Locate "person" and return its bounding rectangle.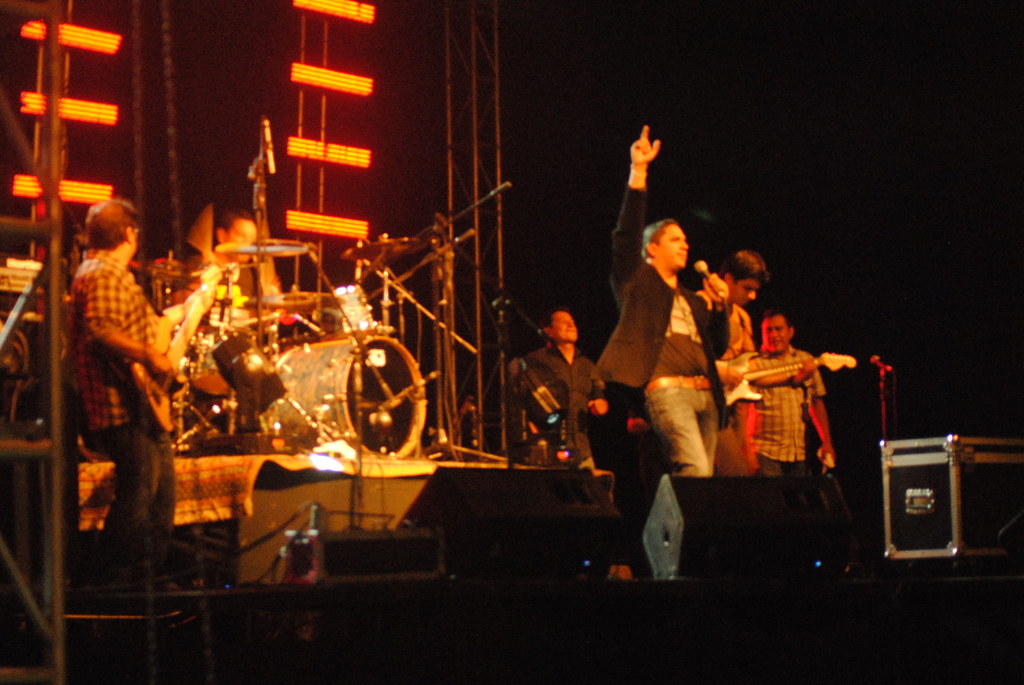
61,199,179,585.
